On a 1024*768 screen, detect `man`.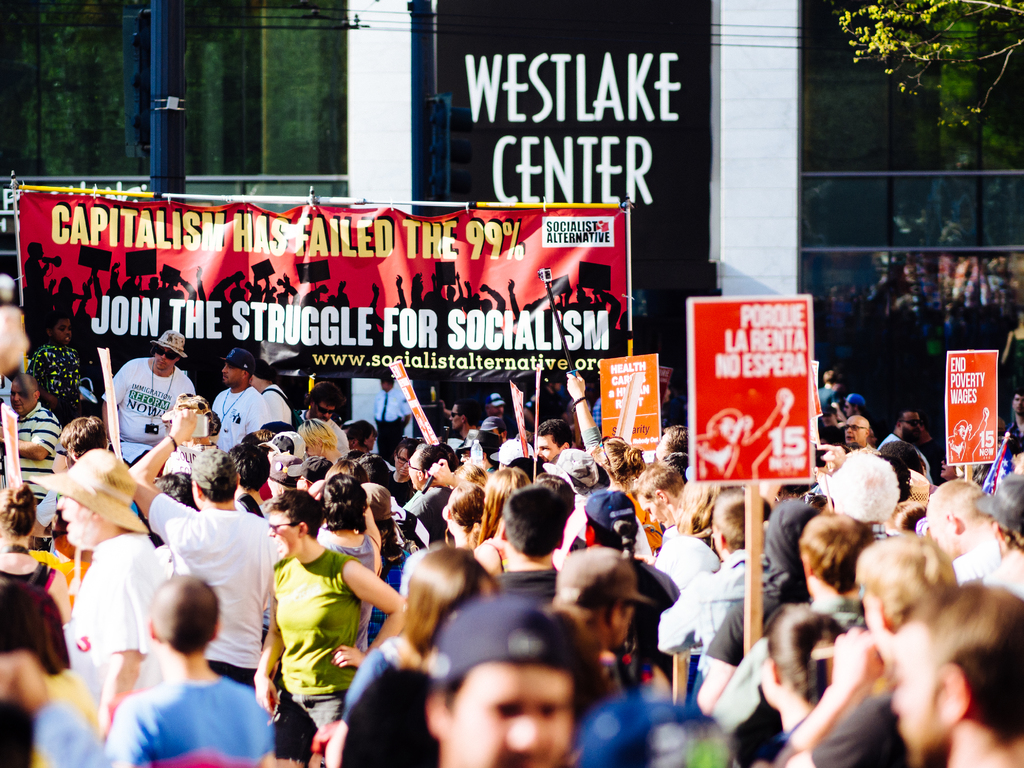
l=99, t=331, r=207, b=446.
